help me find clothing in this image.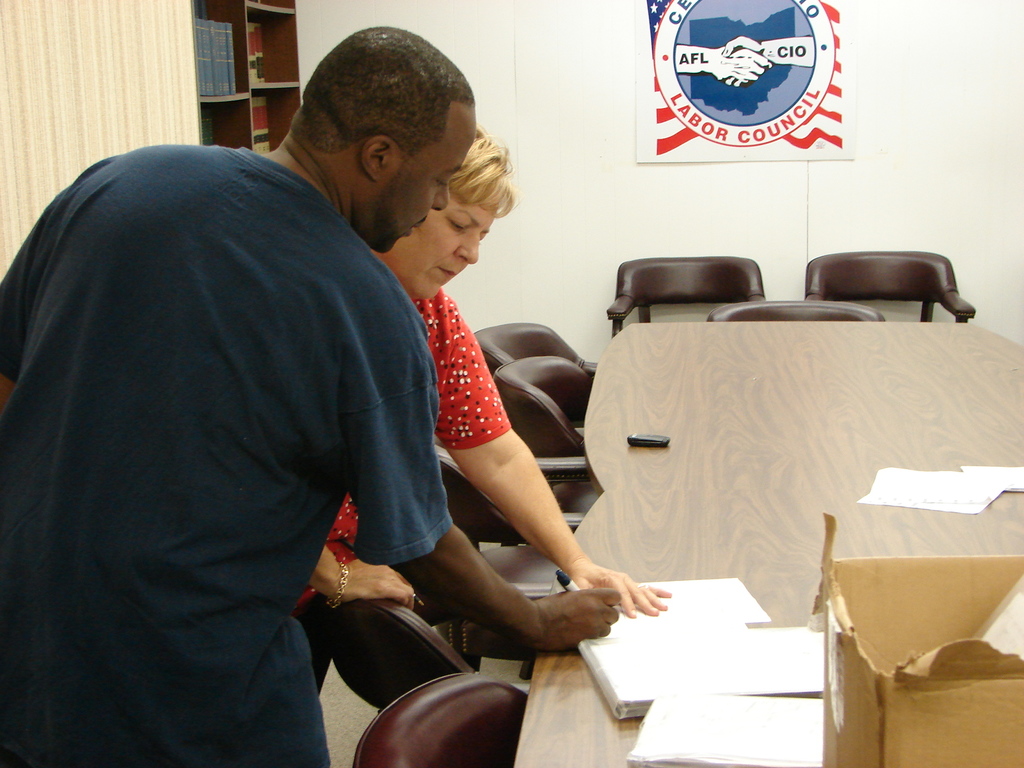
Found it: (296, 285, 510, 706).
